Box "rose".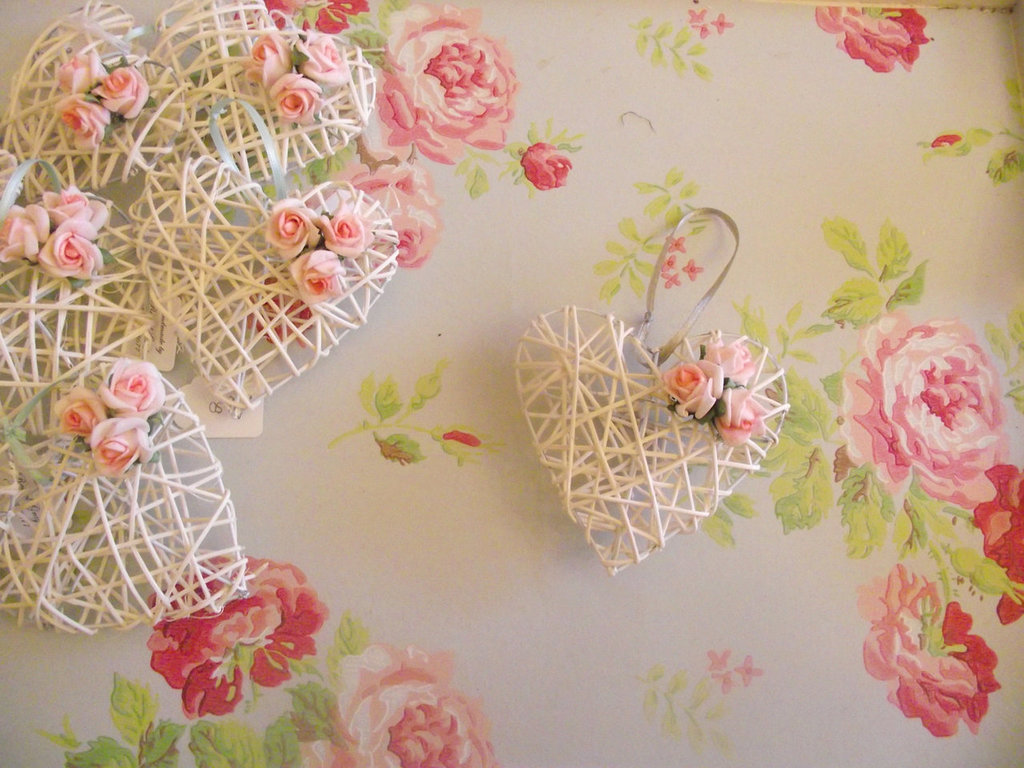
x1=313, y1=638, x2=505, y2=767.
